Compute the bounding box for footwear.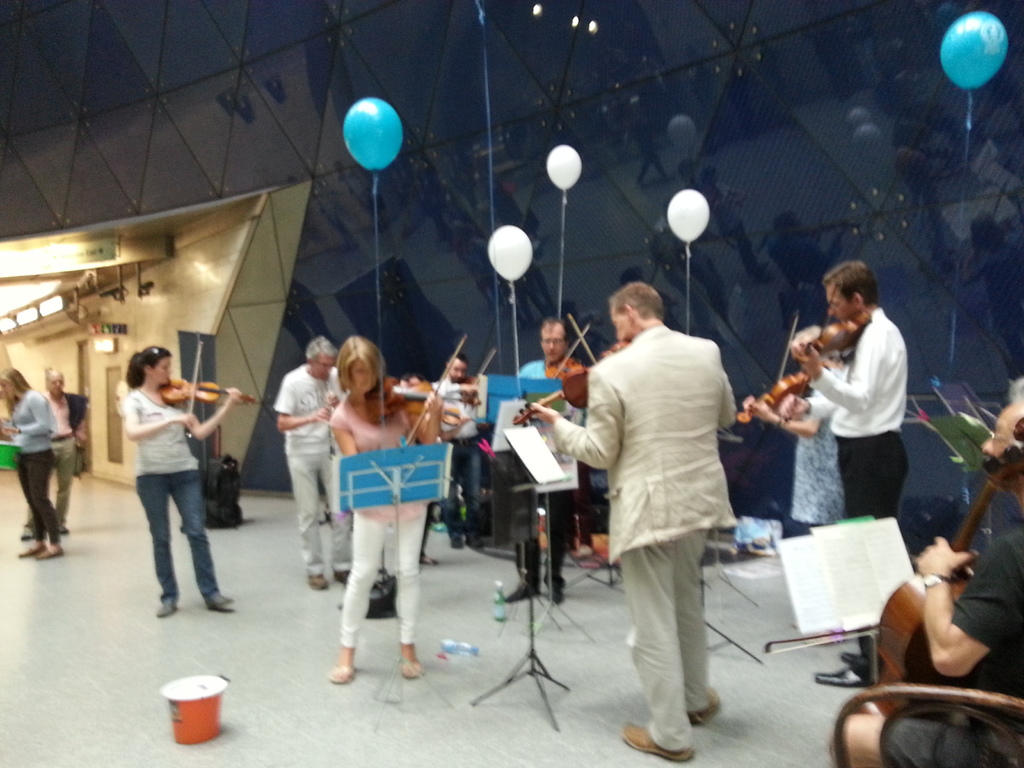
l=17, t=542, r=38, b=559.
